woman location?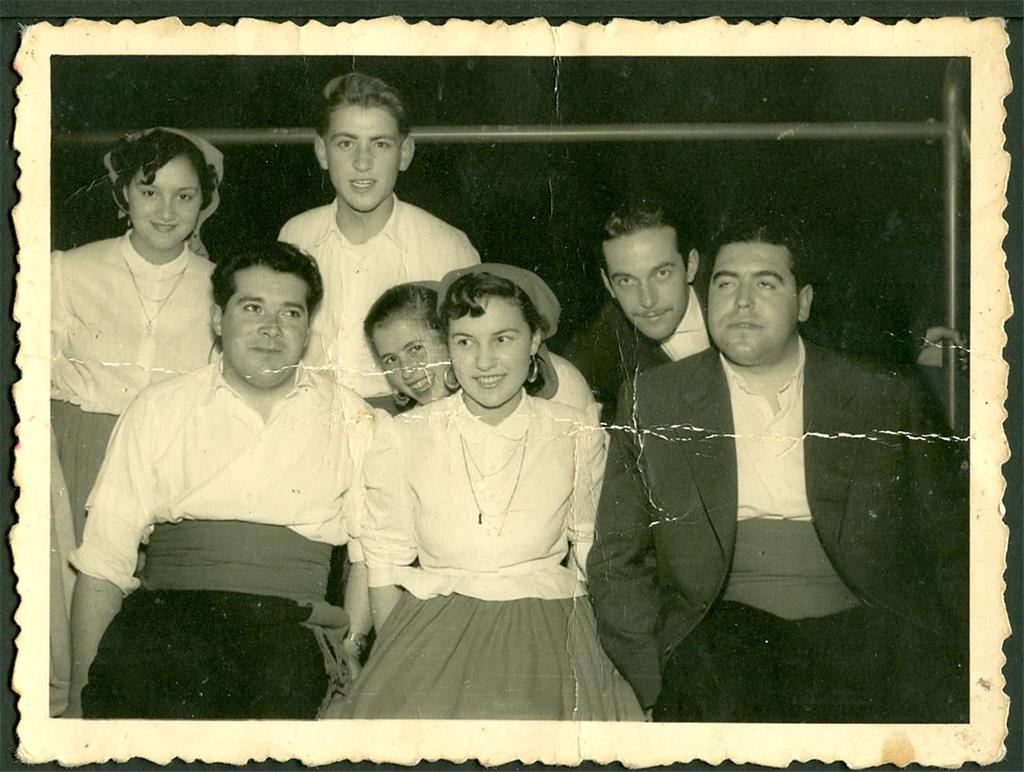
<box>322,250,648,710</box>
